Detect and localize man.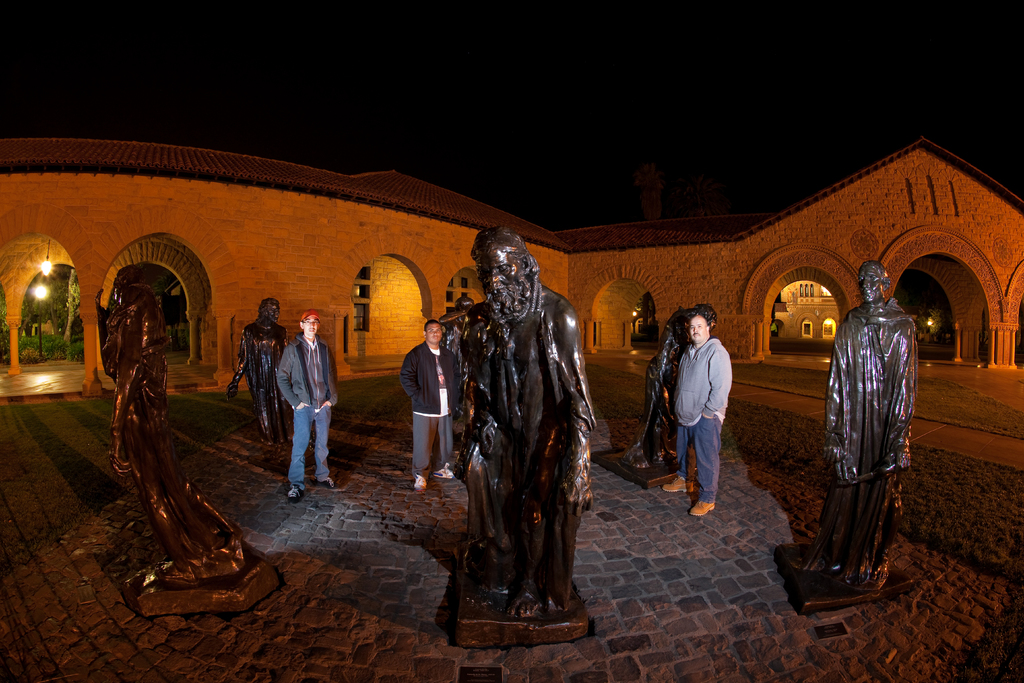
Localized at (x1=227, y1=297, x2=289, y2=447).
